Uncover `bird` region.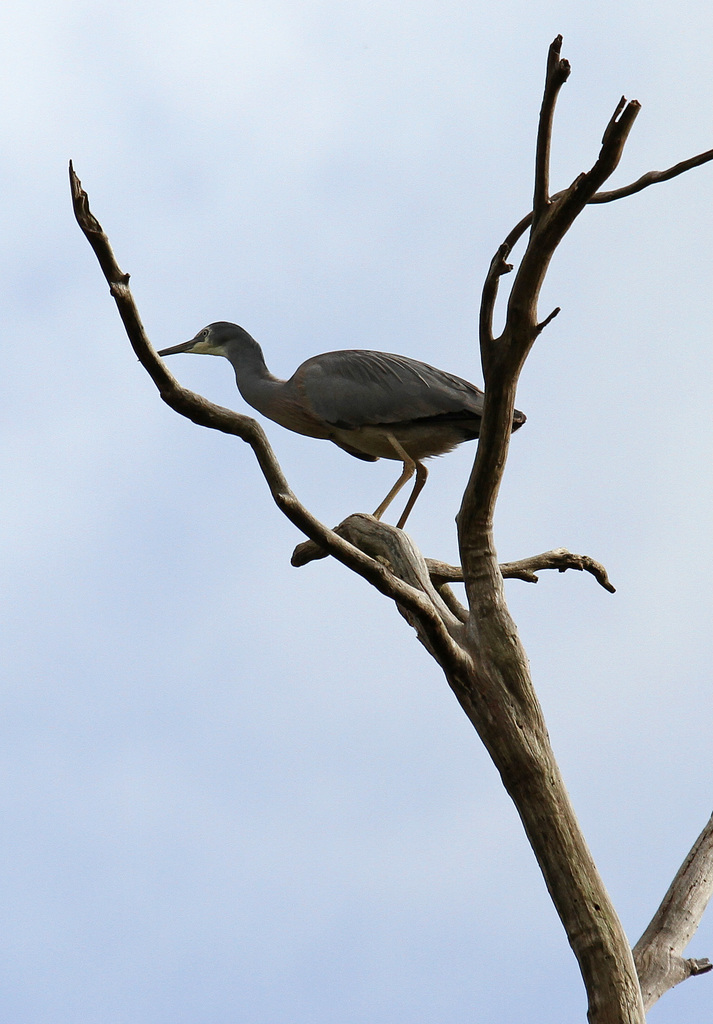
Uncovered: 162:157:556:548.
